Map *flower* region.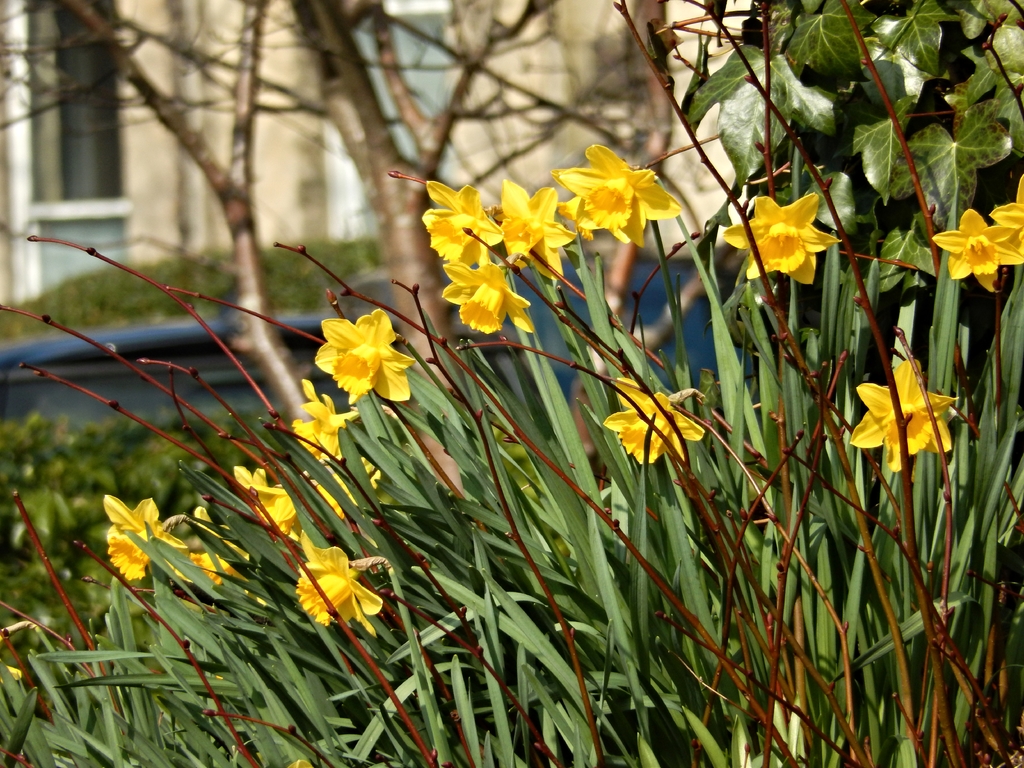
Mapped to l=97, t=492, r=184, b=584.
